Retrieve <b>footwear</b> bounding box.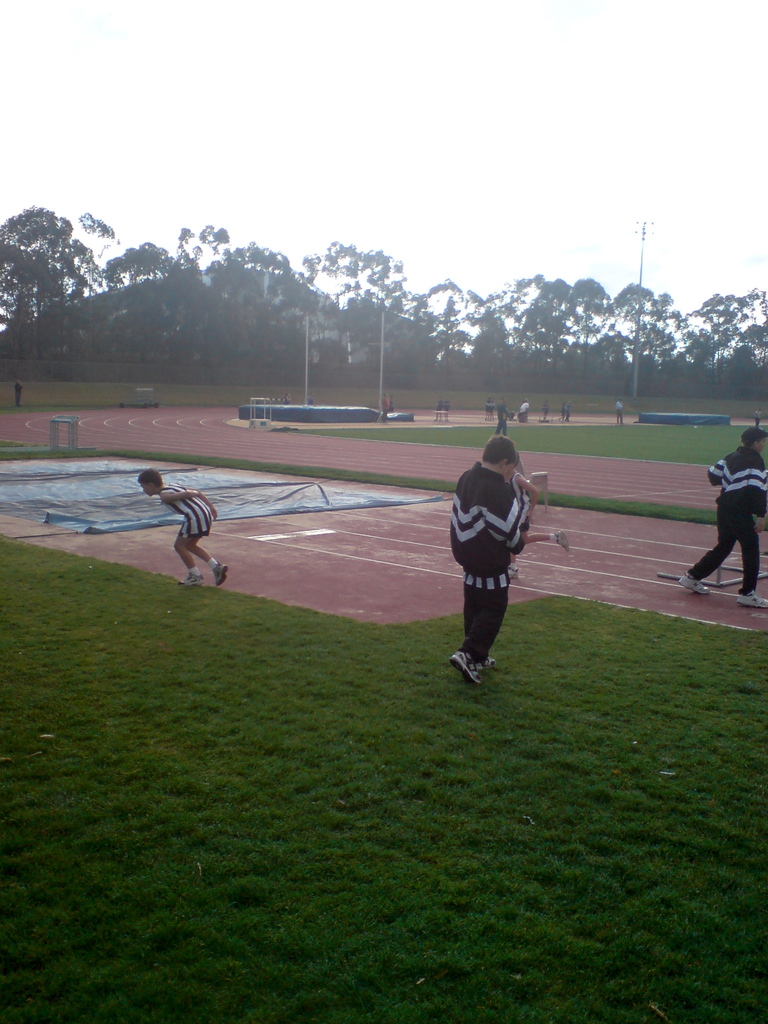
Bounding box: detection(735, 589, 767, 610).
